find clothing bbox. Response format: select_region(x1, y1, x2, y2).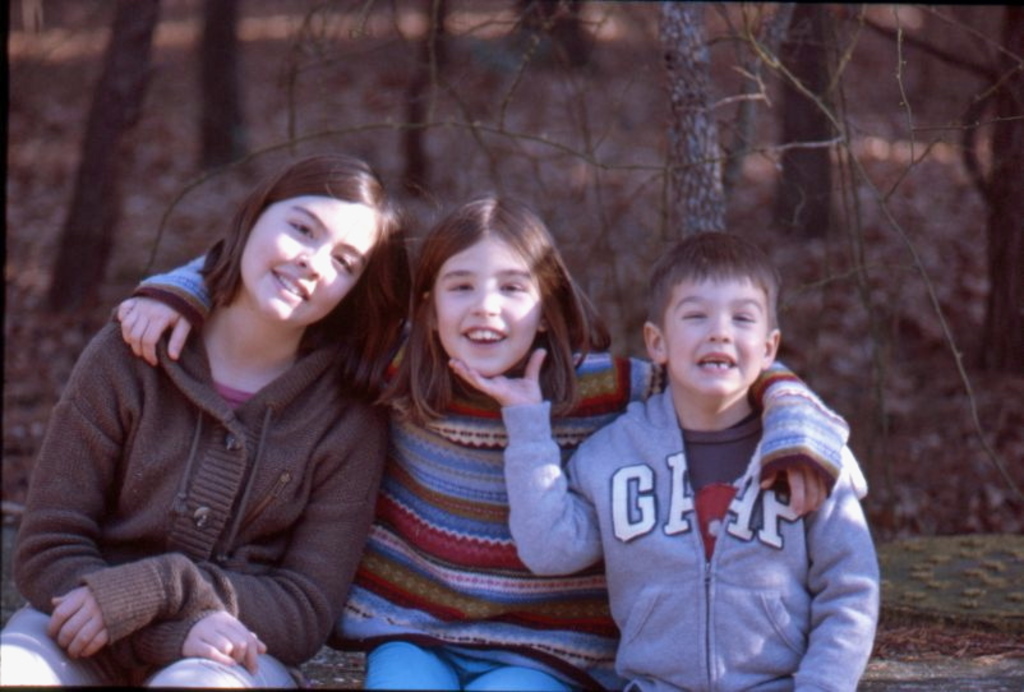
select_region(503, 396, 886, 691).
